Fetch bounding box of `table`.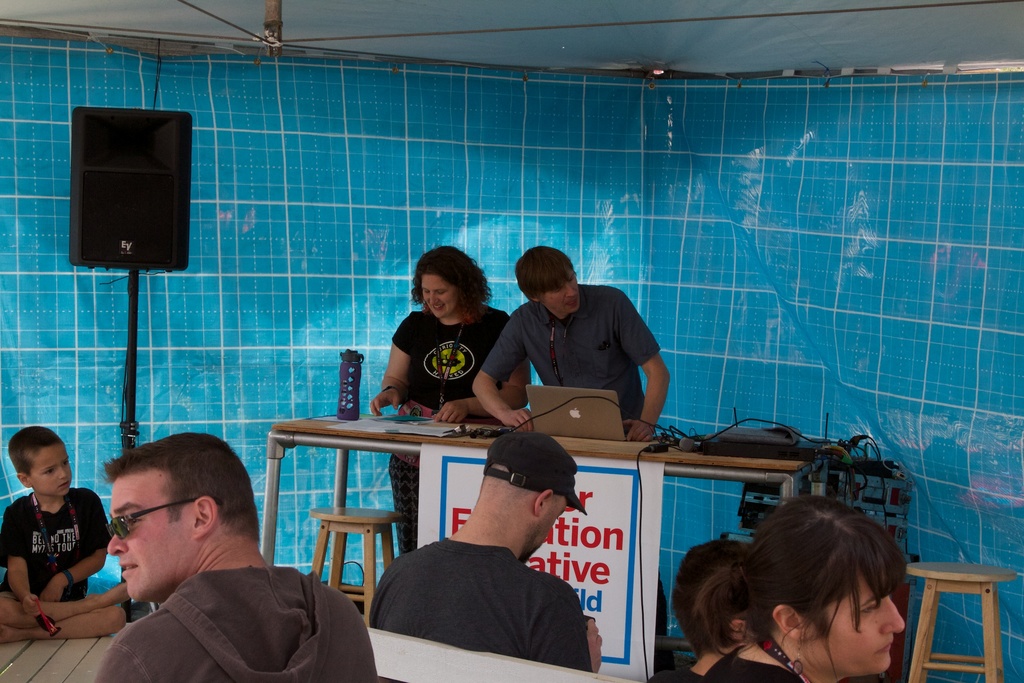
Bbox: 259 405 836 566.
